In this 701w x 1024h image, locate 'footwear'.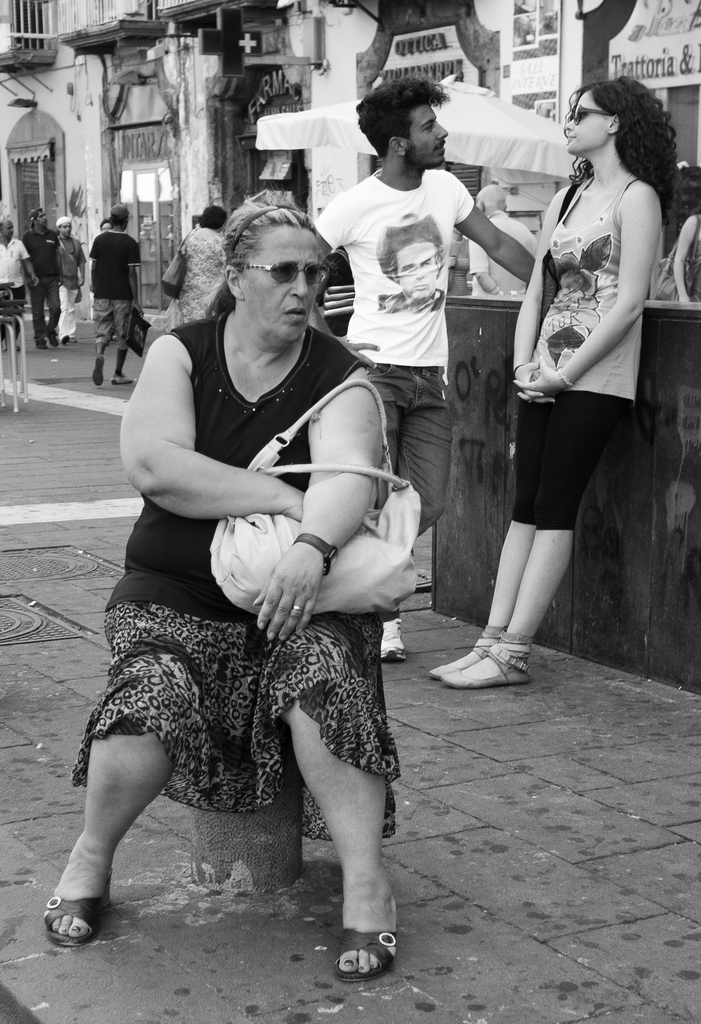
Bounding box: bbox(445, 633, 538, 687).
